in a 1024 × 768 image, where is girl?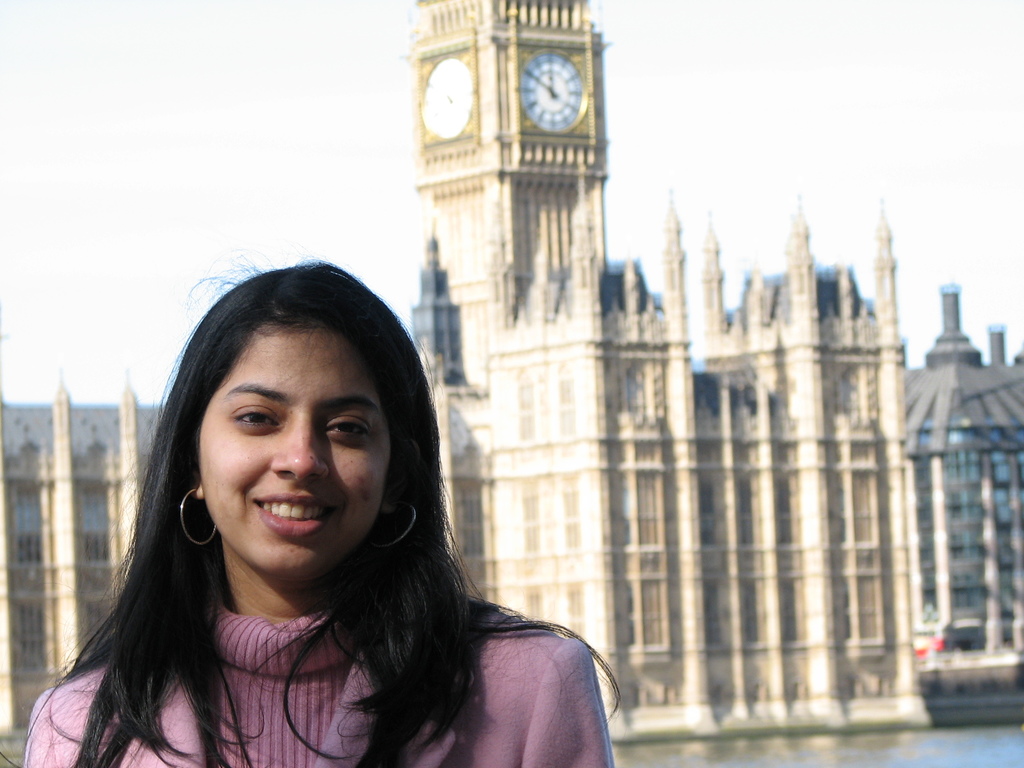
<bbox>25, 262, 619, 767</bbox>.
